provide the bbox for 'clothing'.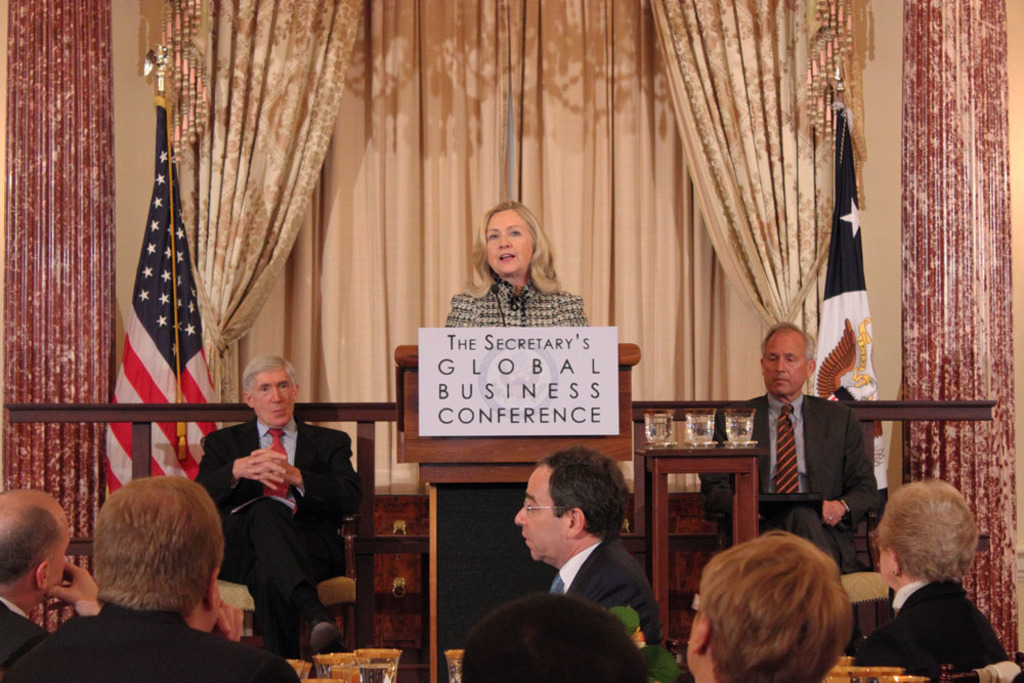
<box>536,532,669,652</box>.
